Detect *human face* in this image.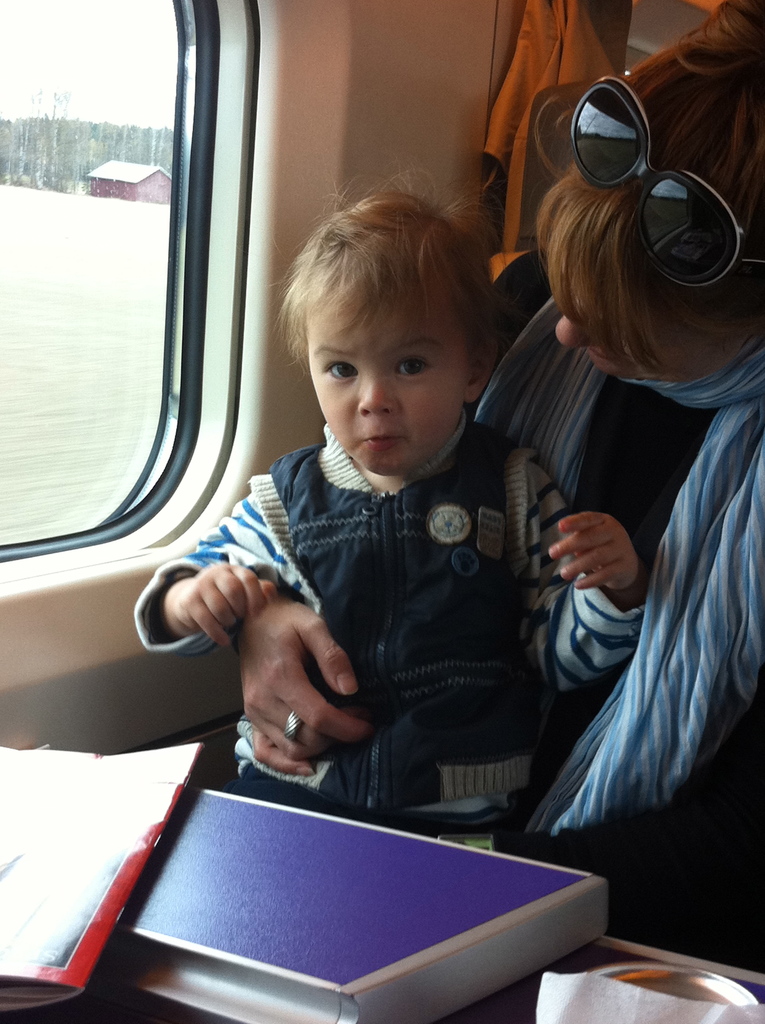
Detection: {"x1": 304, "y1": 293, "x2": 474, "y2": 479}.
